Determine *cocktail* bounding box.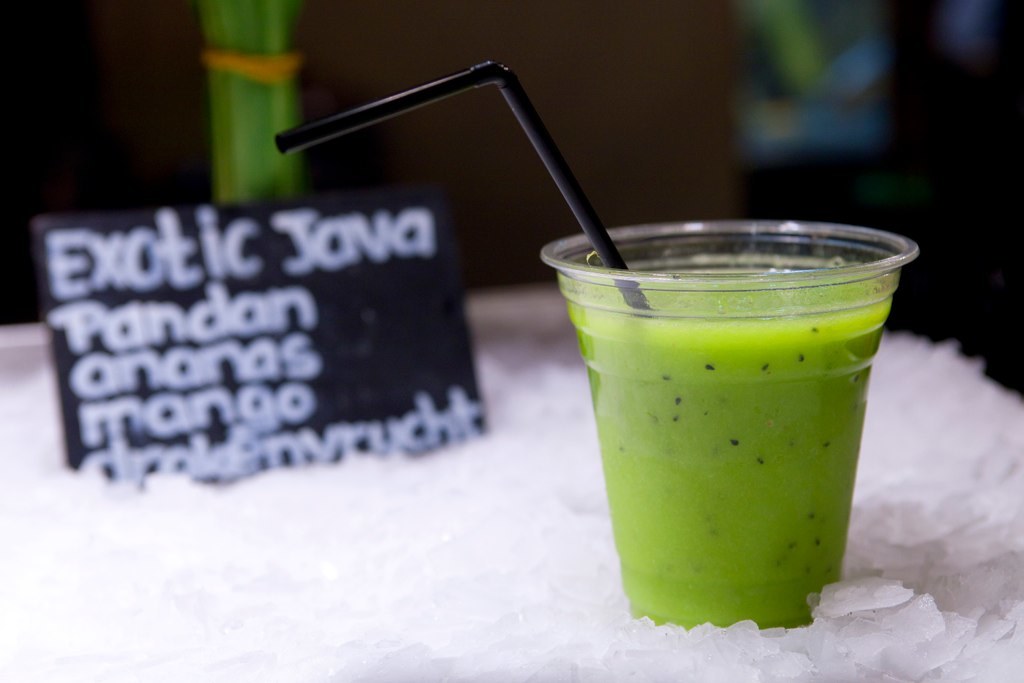
Determined: rect(544, 219, 899, 607).
